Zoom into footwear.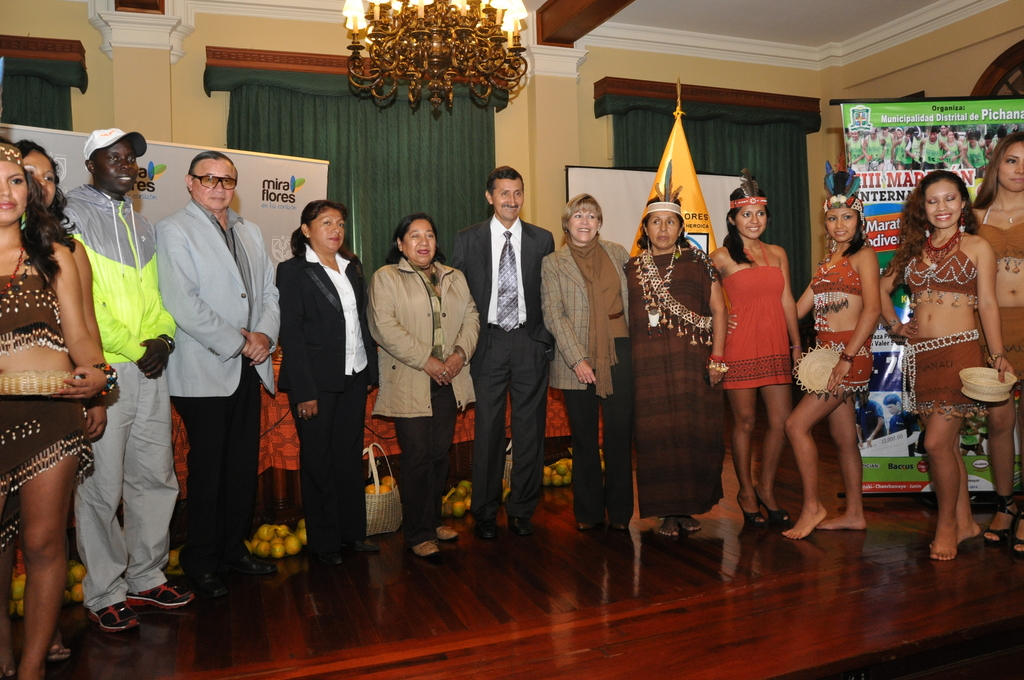
Zoom target: bbox=(120, 583, 194, 610).
